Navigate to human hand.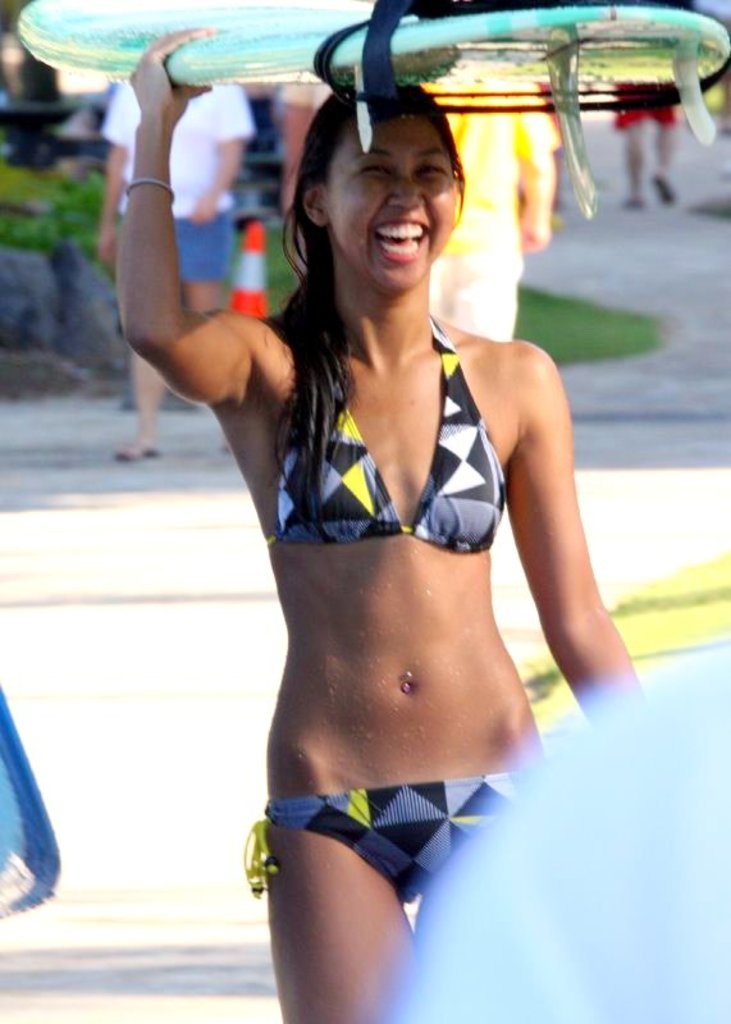
Navigation target: {"x1": 96, "y1": 227, "x2": 118, "y2": 280}.
